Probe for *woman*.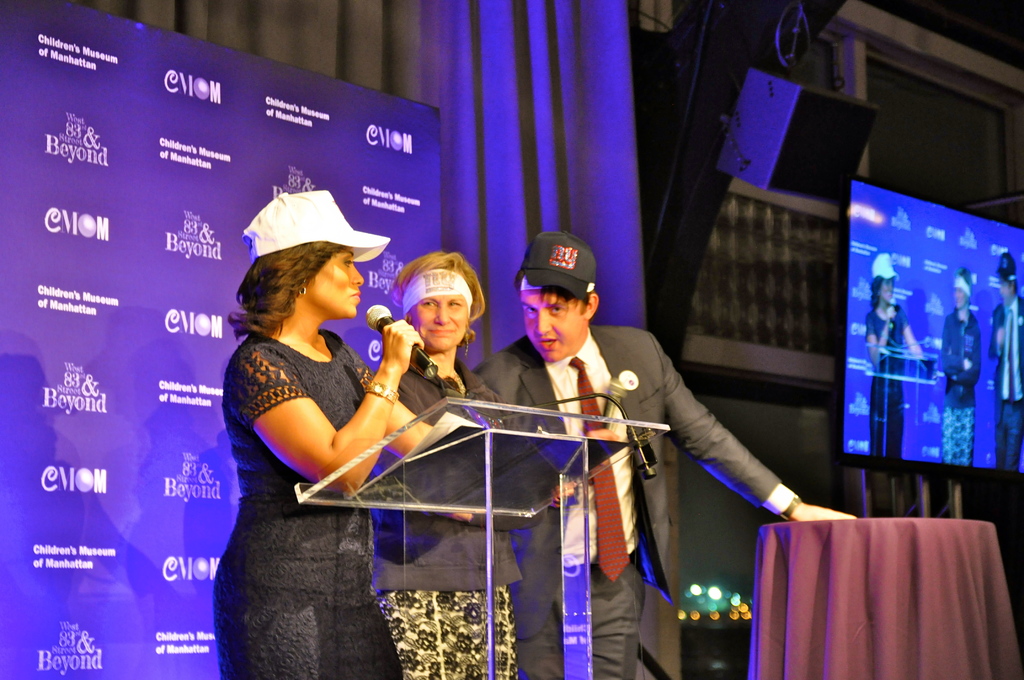
Probe result: select_region(234, 196, 465, 645).
